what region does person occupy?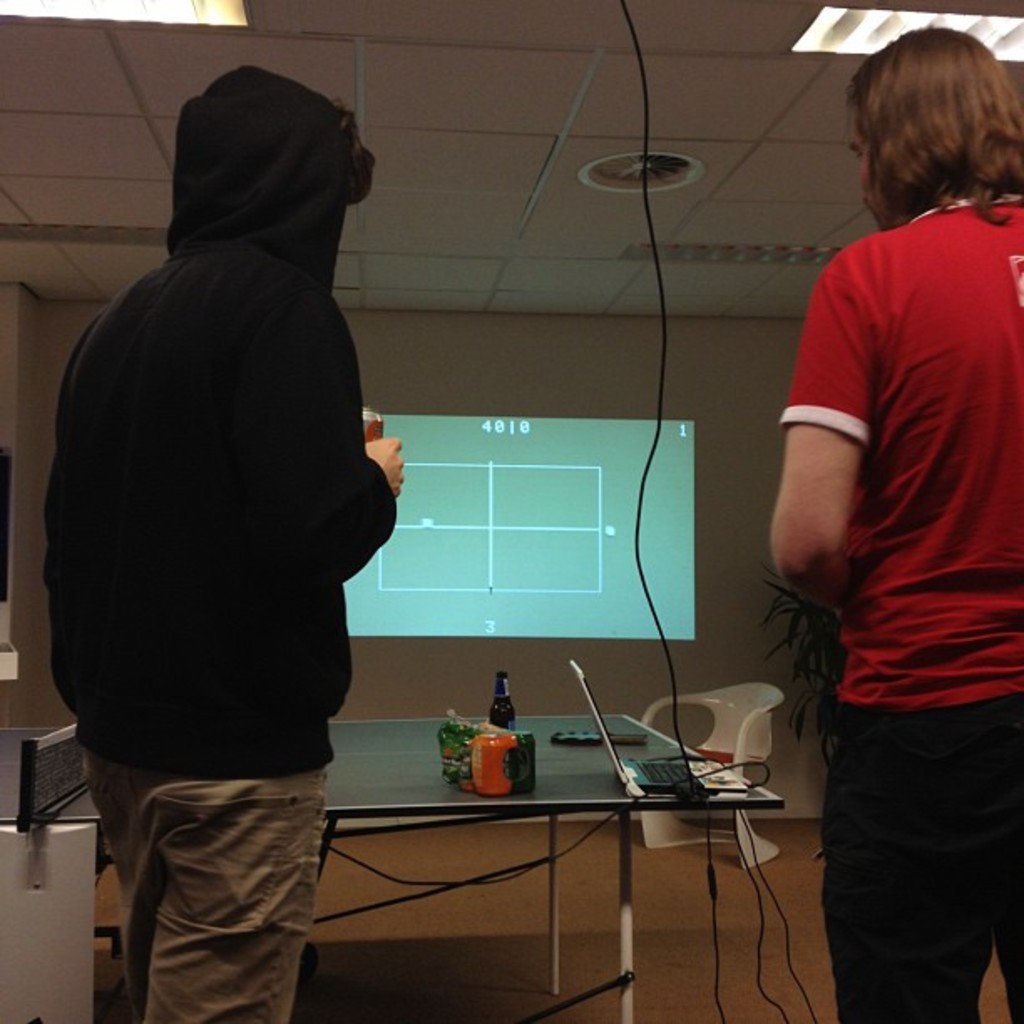
(54,64,405,1009).
